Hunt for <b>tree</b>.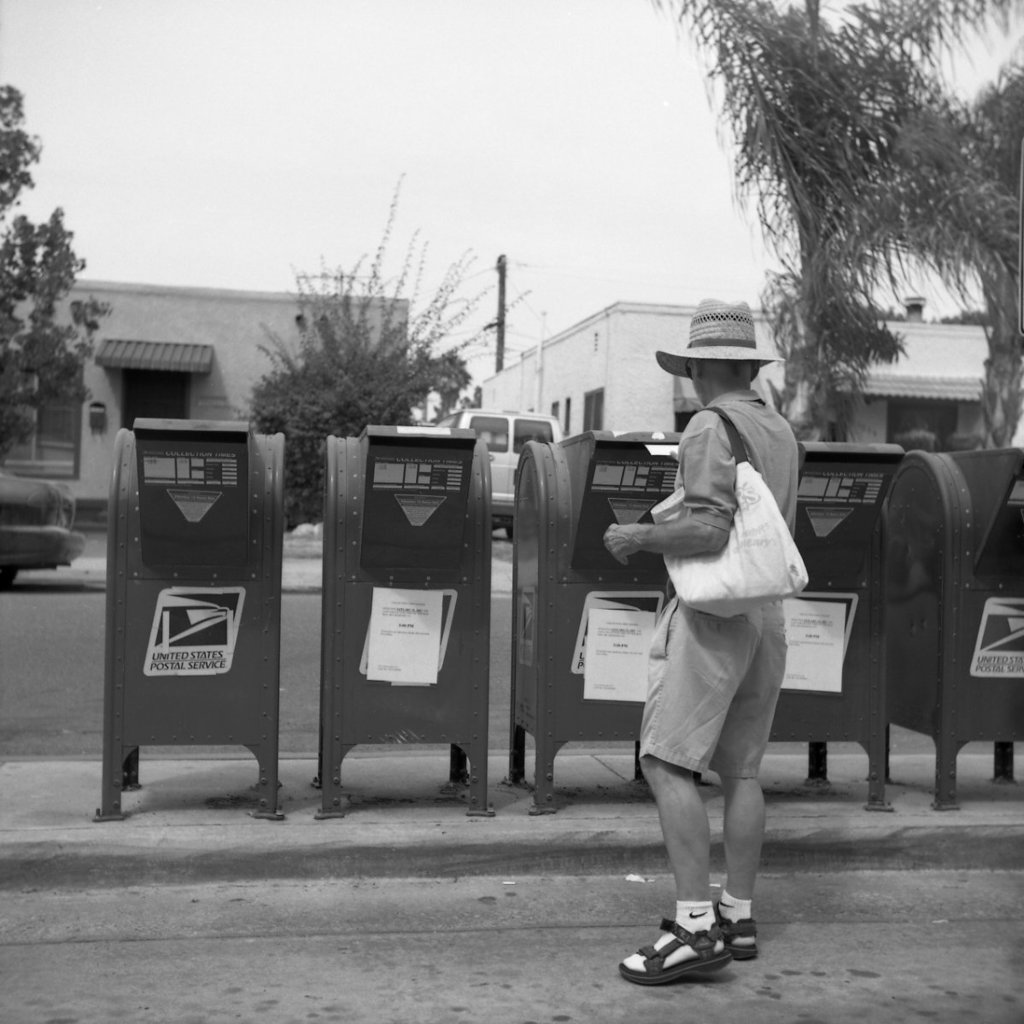
Hunted down at [0,81,106,462].
